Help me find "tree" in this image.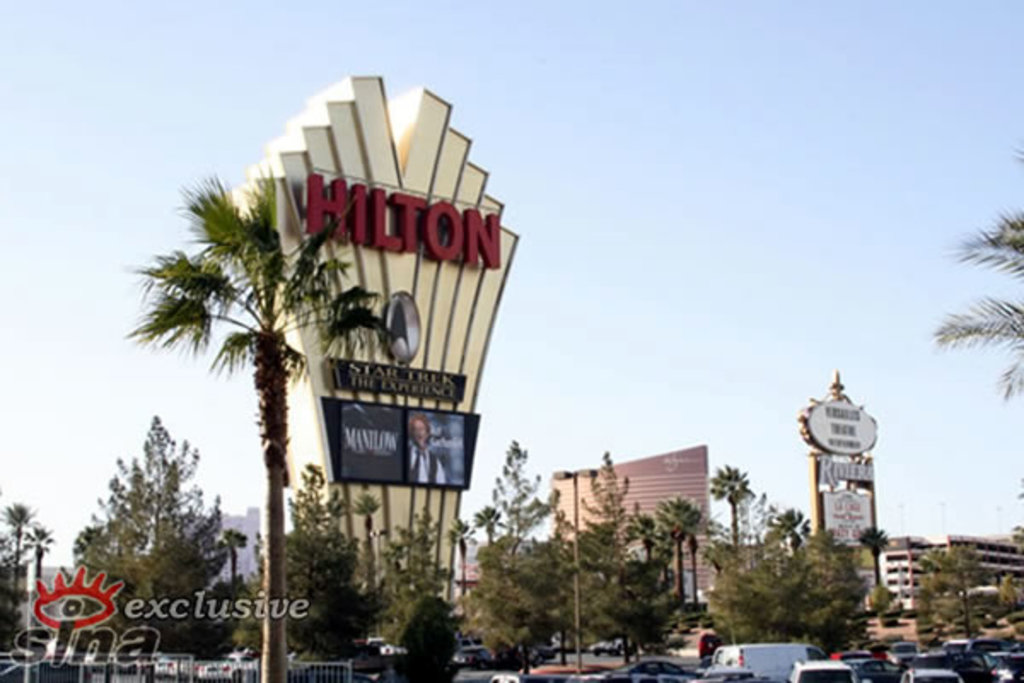
Found it: <bbox>568, 446, 676, 664</bbox>.
